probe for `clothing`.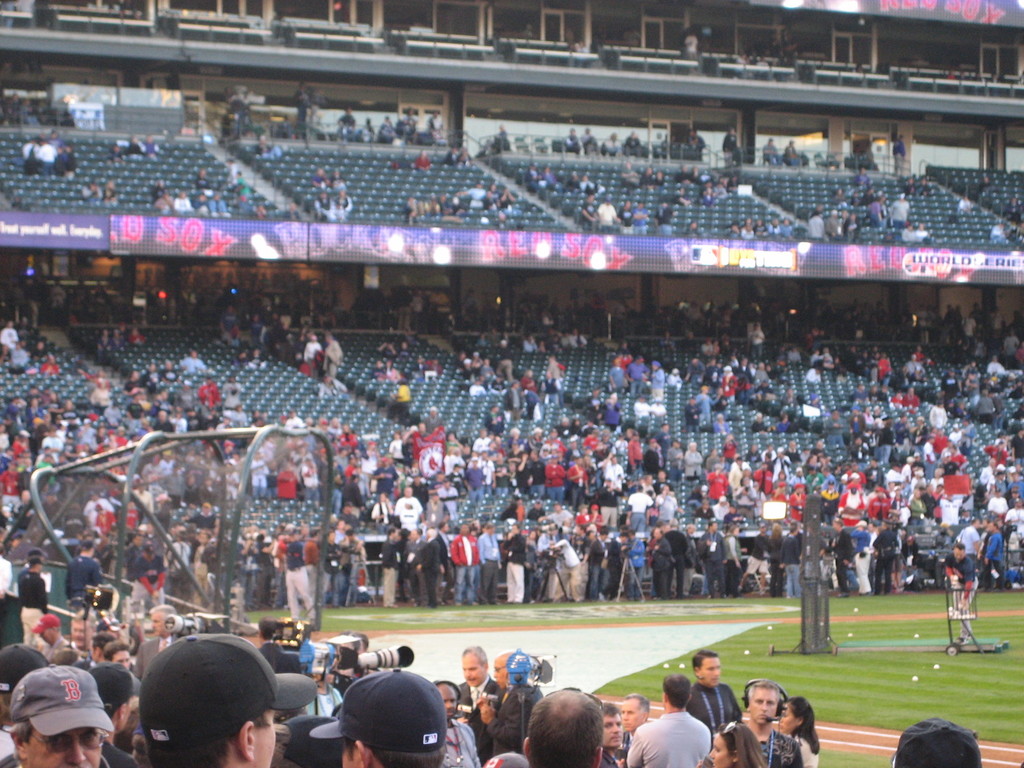
Probe result: [x1=41, y1=145, x2=62, y2=166].
